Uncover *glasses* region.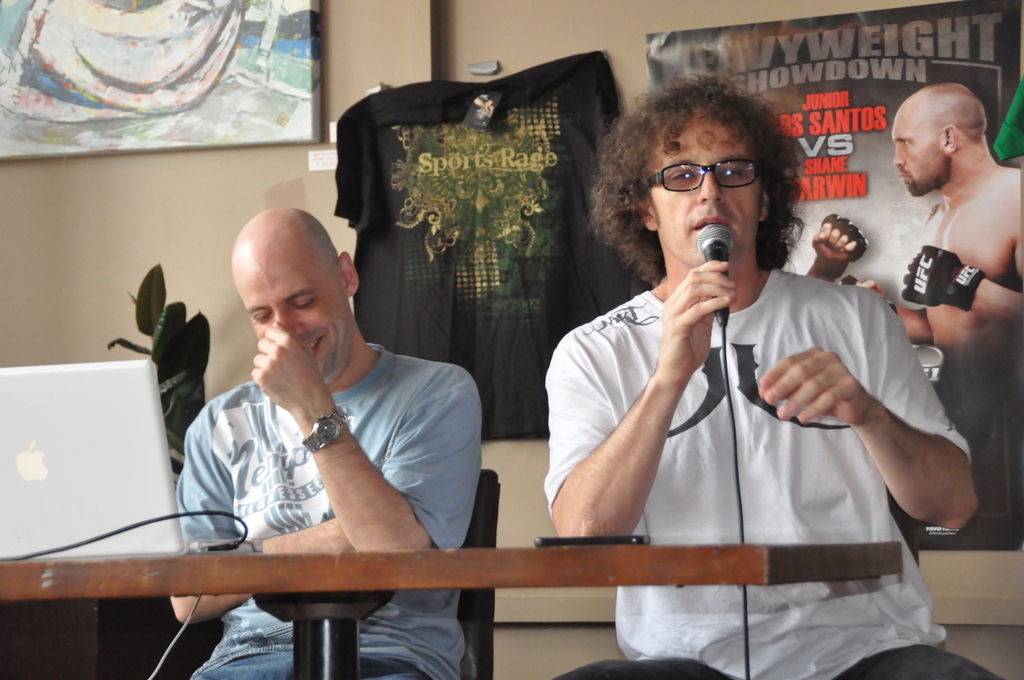
Uncovered: 650, 145, 797, 194.
